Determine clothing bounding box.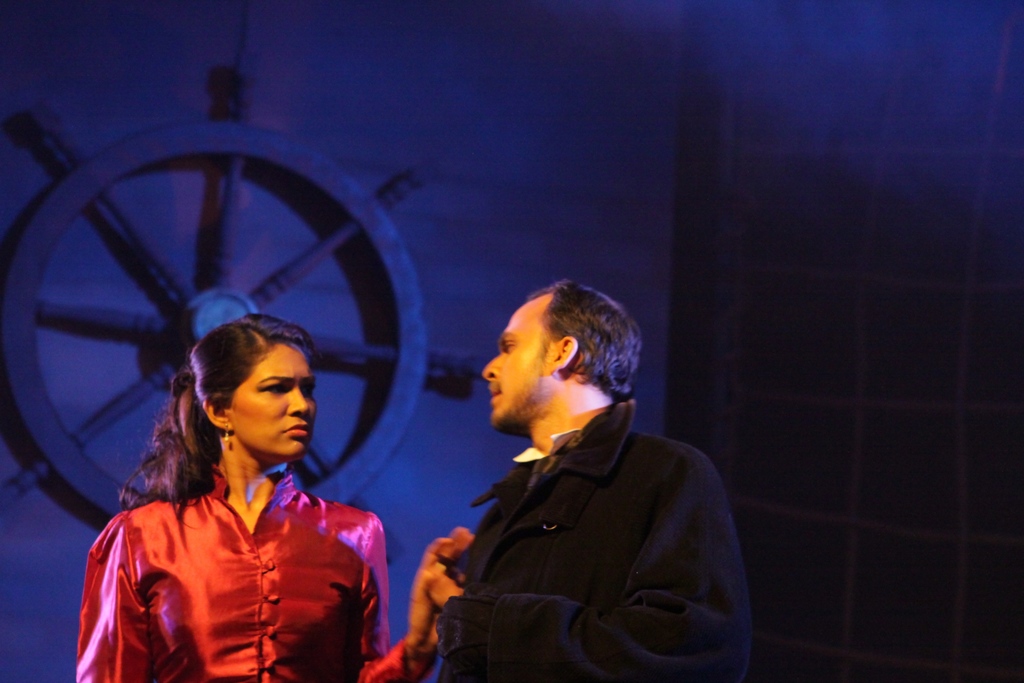
Determined: [x1=71, y1=481, x2=387, y2=682].
